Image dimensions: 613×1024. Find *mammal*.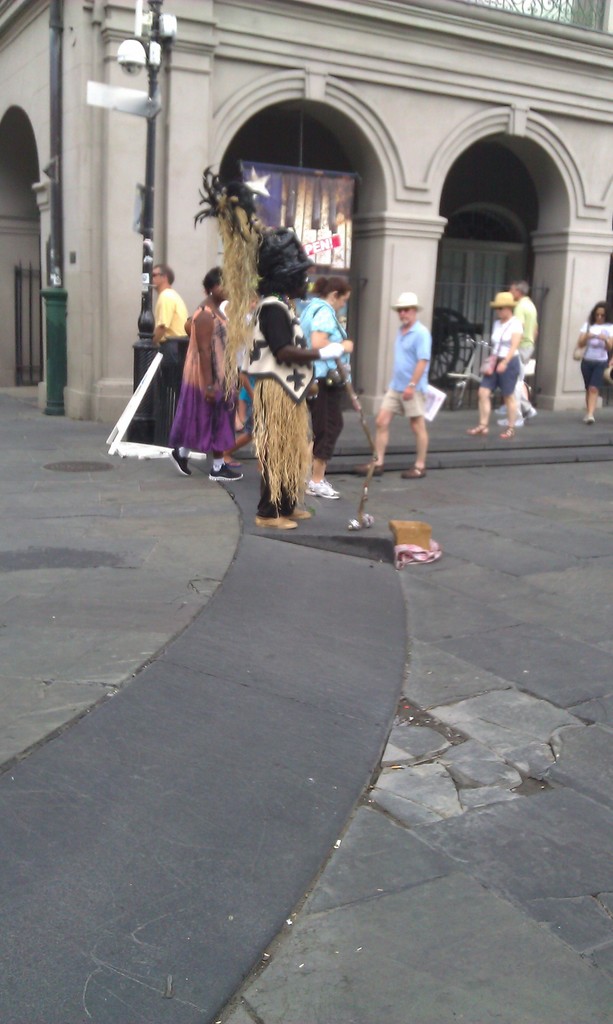
bbox=[299, 276, 353, 495].
